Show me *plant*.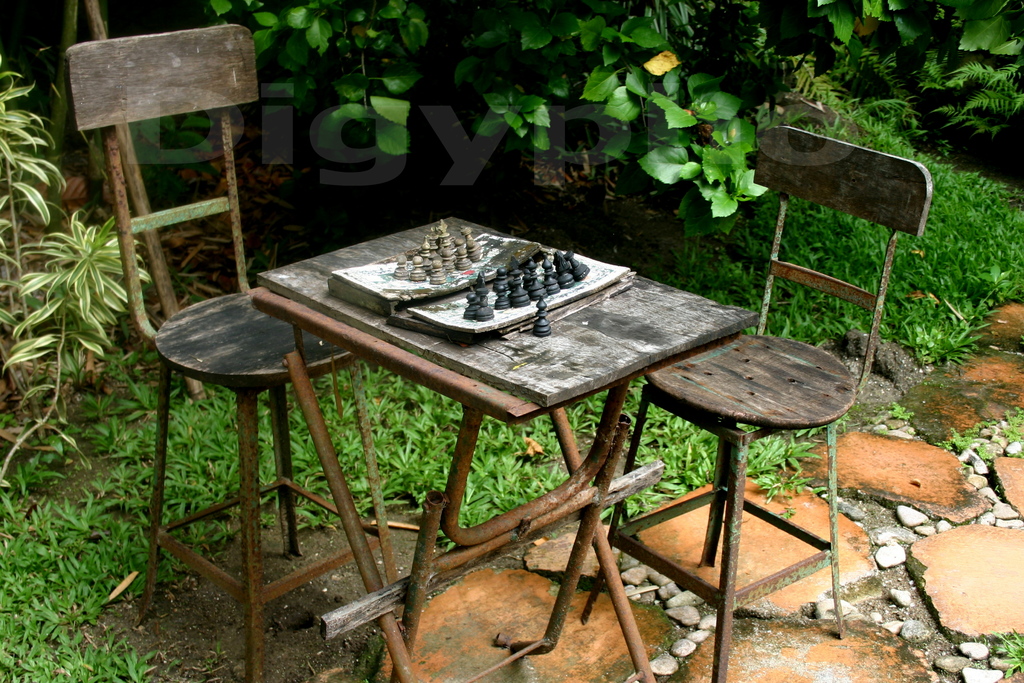
*plant* is here: Rect(203, 641, 224, 670).
